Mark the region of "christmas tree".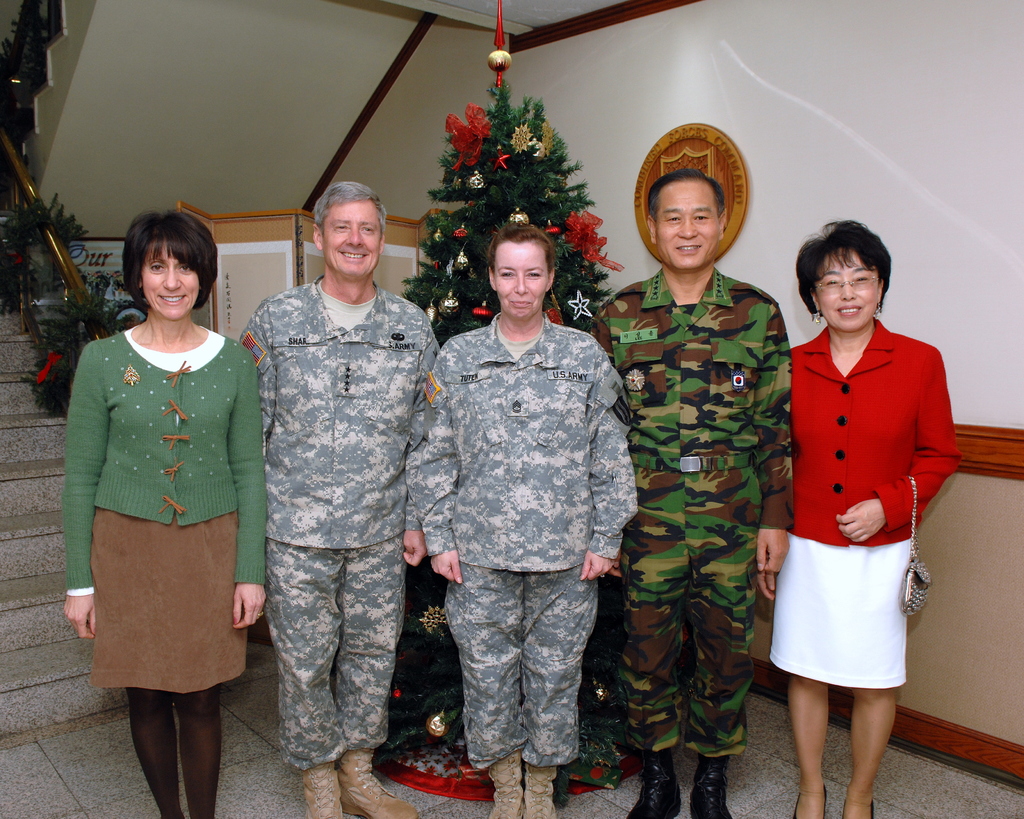
Region: {"left": 381, "top": 0, "right": 641, "bottom": 809}.
